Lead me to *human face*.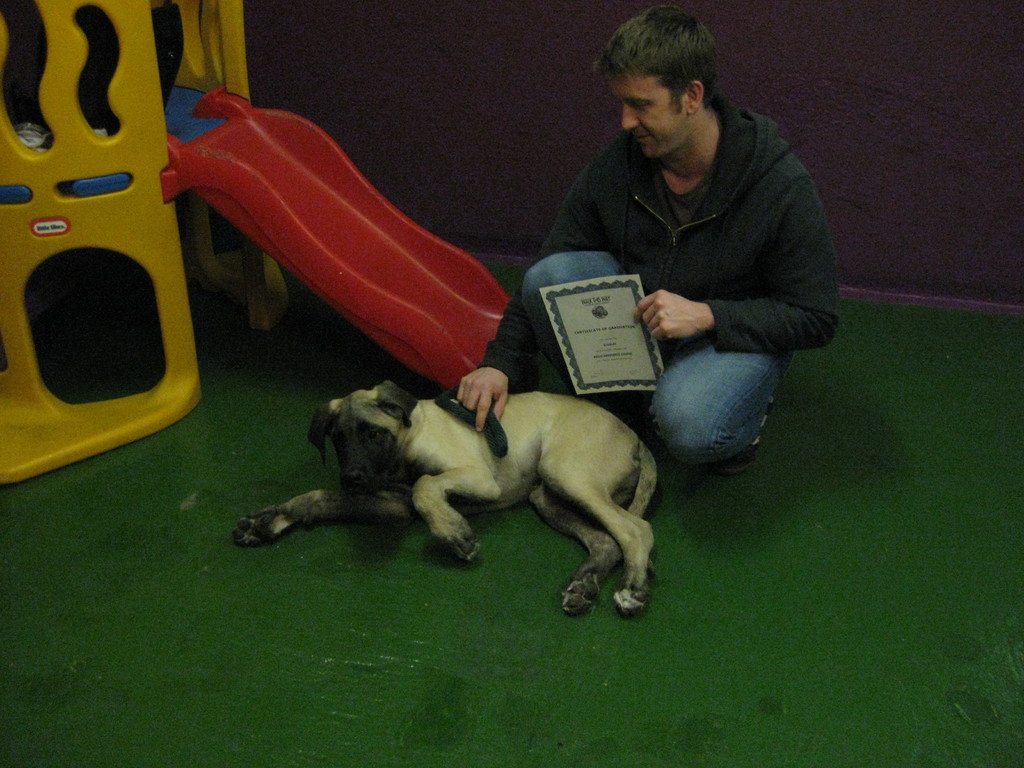
Lead to {"x1": 609, "y1": 69, "x2": 682, "y2": 162}.
